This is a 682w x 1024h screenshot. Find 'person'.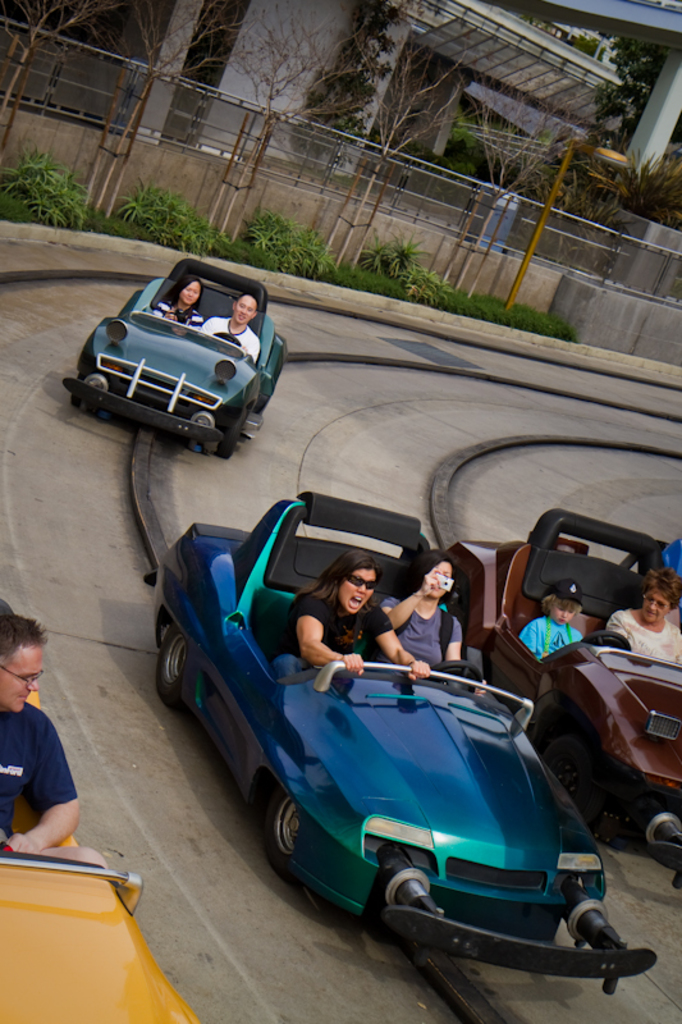
Bounding box: 265:544:413:681.
